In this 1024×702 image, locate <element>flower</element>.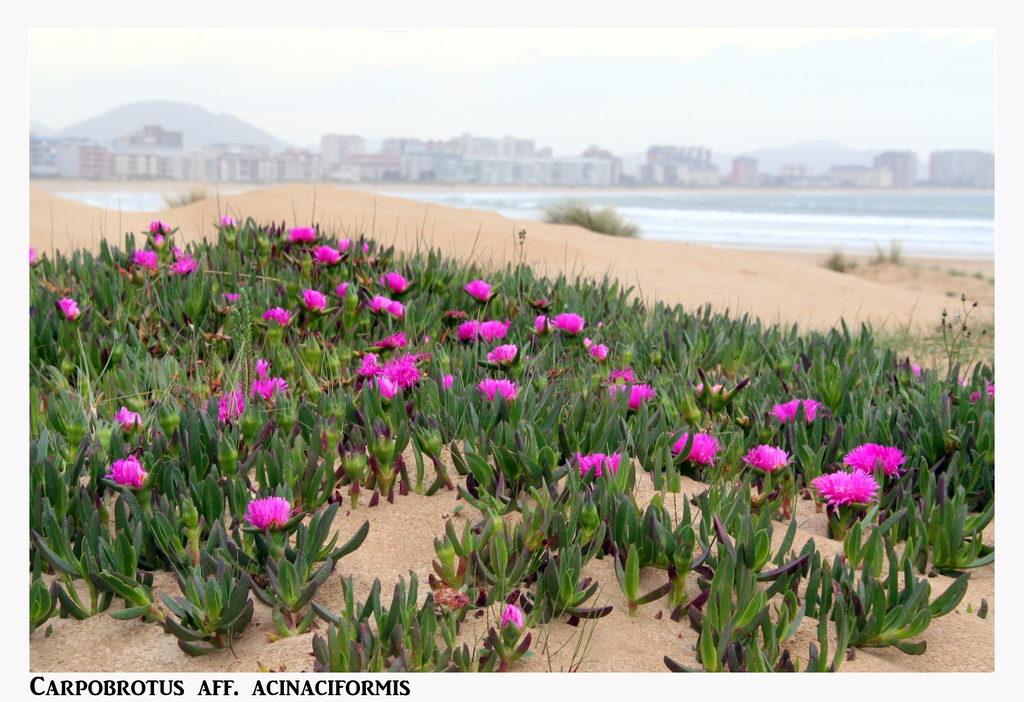
Bounding box: <bbox>556, 314, 585, 340</bbox>.
